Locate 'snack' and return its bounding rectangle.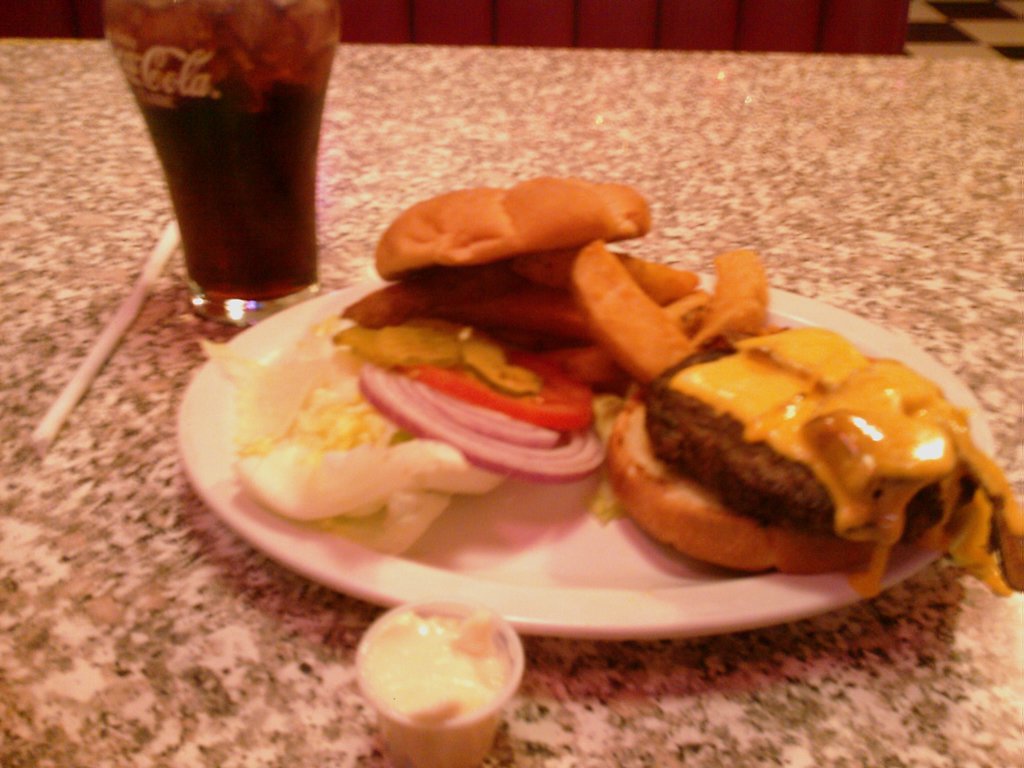
rect(335, 171, 783, 412).
